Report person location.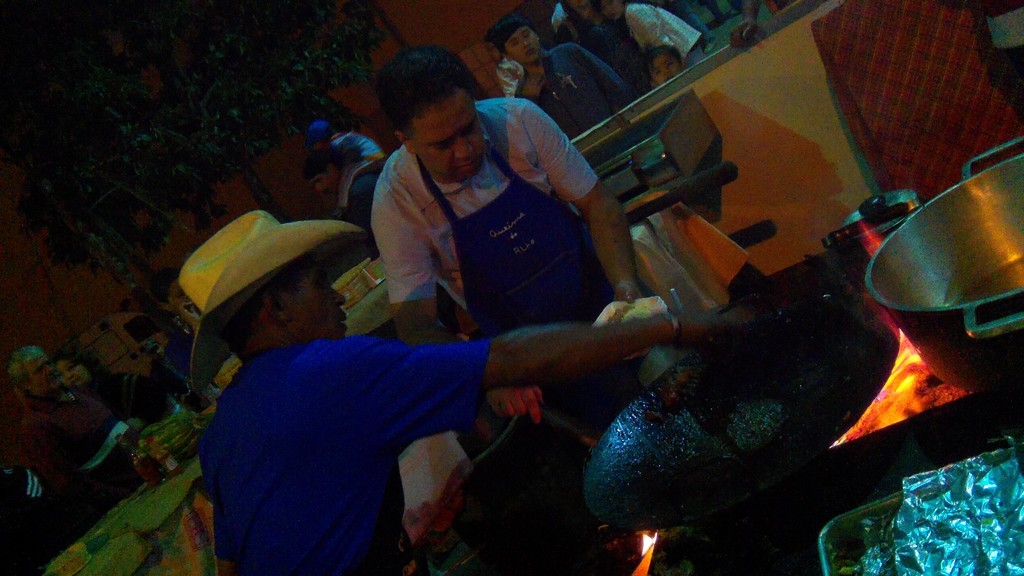
Report: BBox(173, 211, 756, 575).
